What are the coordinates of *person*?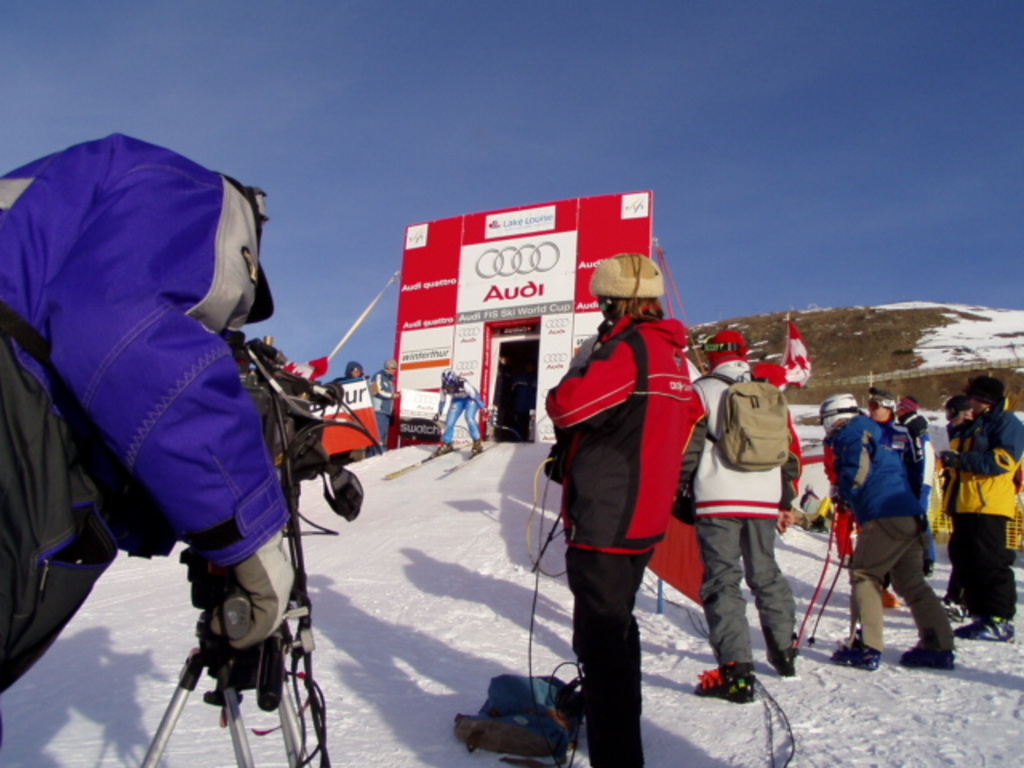
bbox(542, 251, 701, 766).
